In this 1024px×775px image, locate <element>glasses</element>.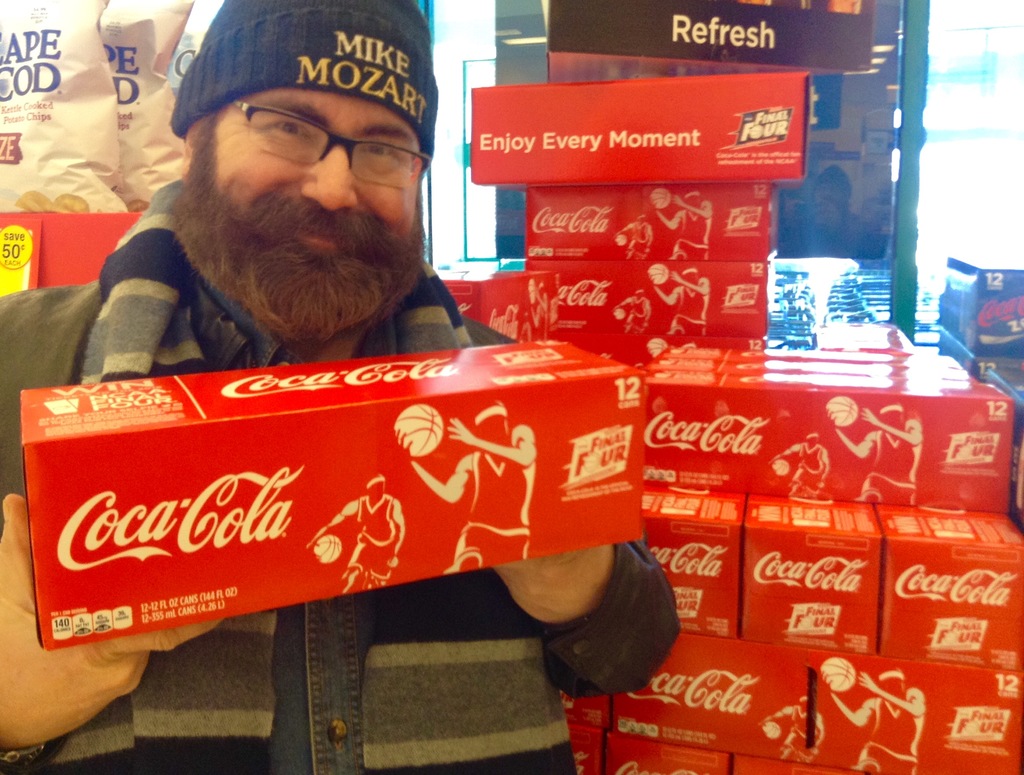
Bounding box: bbox(179, 97, 439, 178).
